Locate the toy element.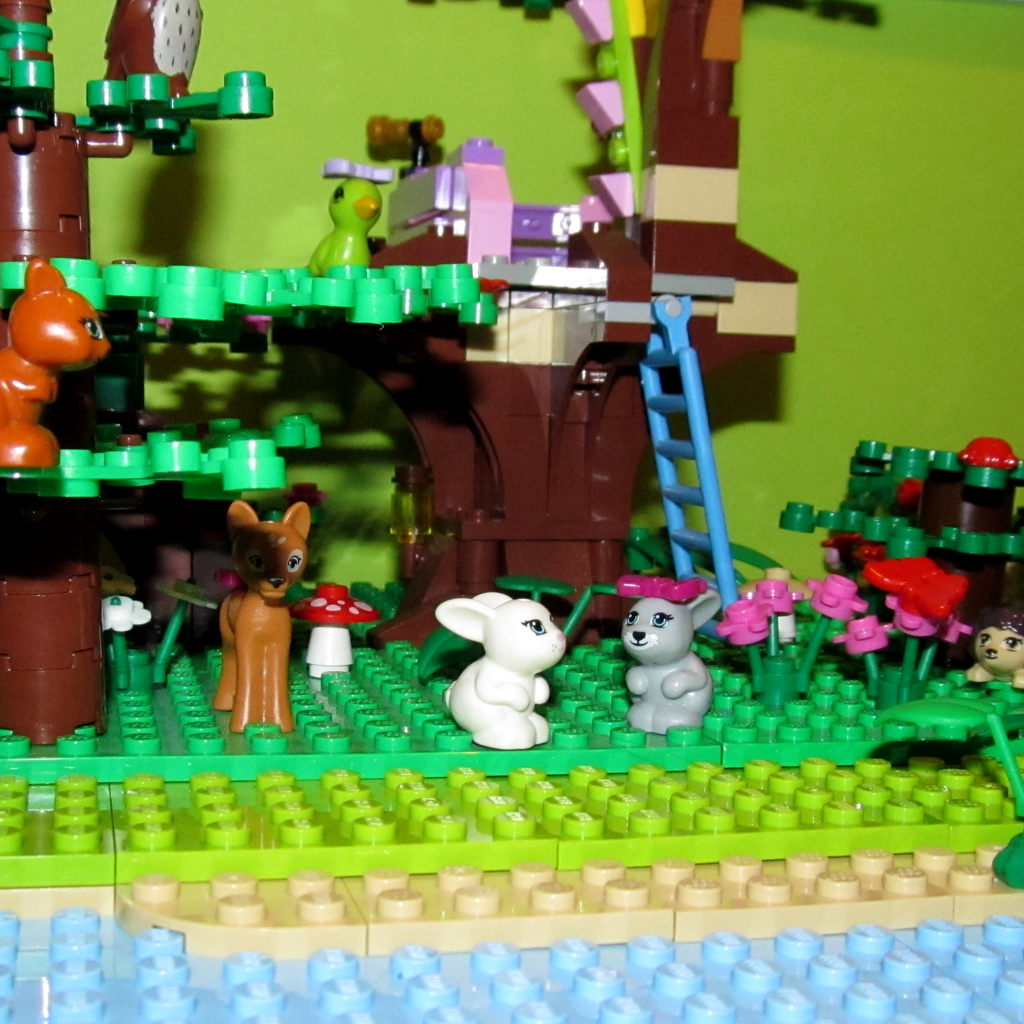
Element bbox: pyautogui.locateOnScreen(157, 577, 224, 689).
